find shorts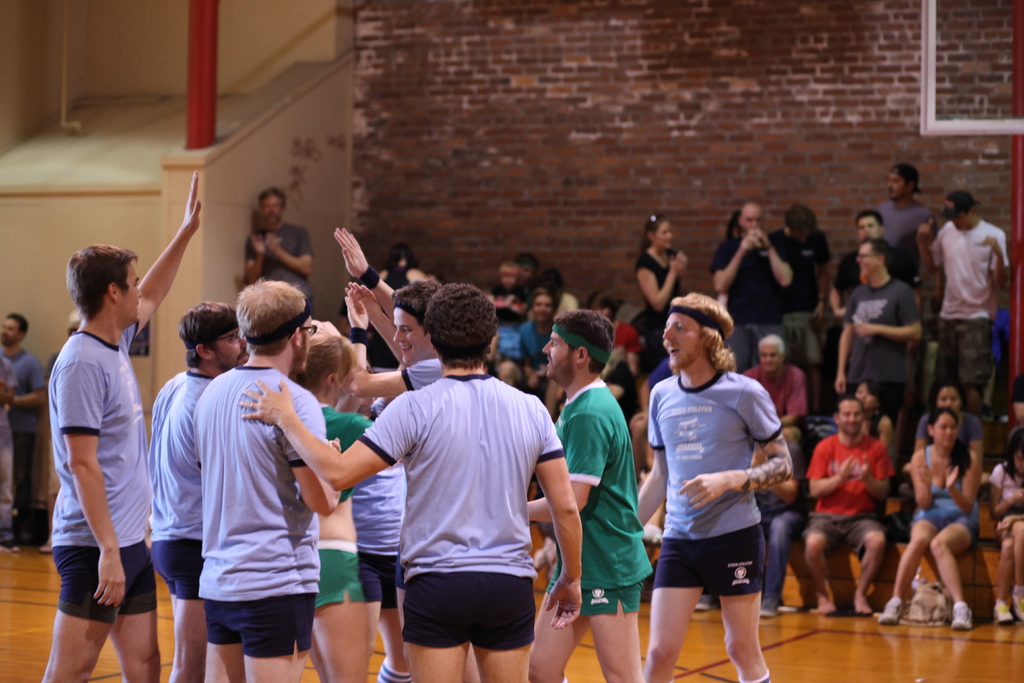
655,530,762,598
